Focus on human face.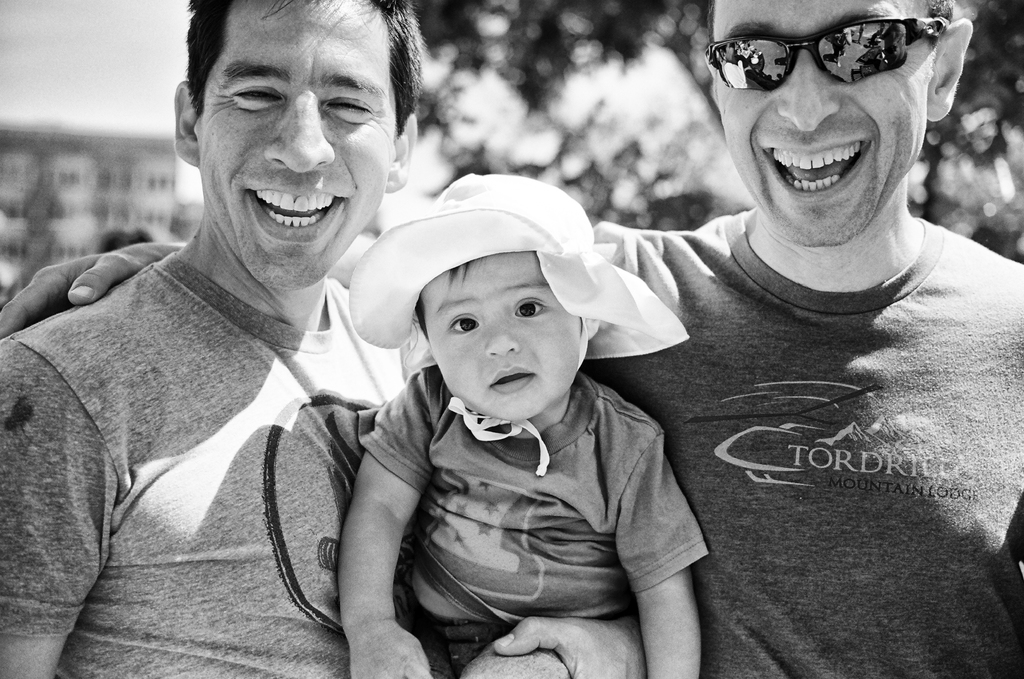
Focused at 200, 1, 396, 290.
